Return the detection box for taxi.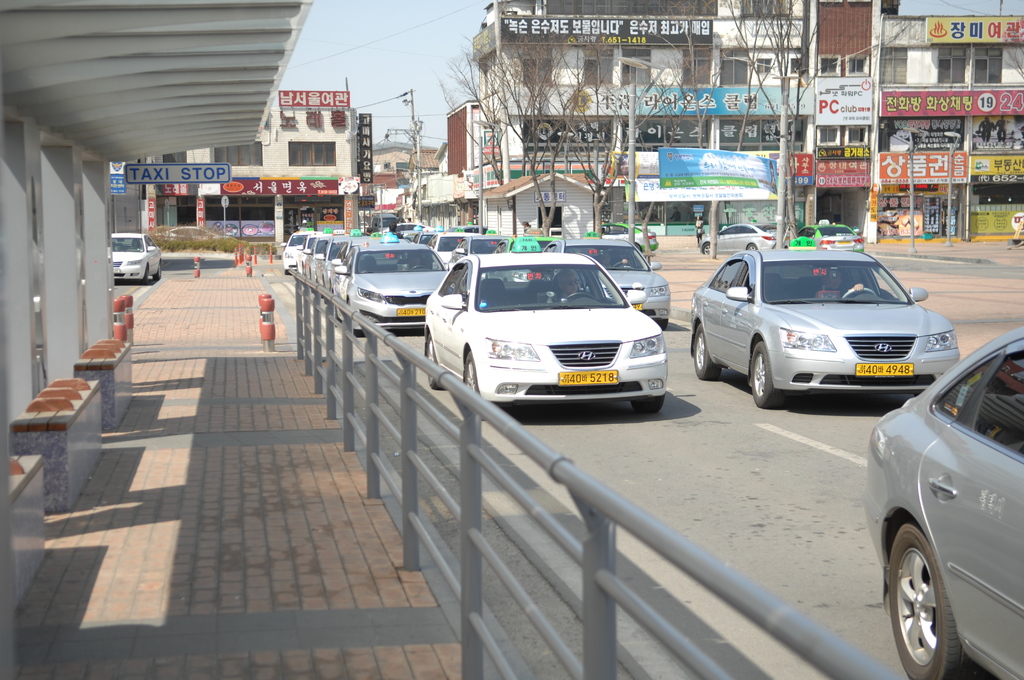
490, 231, 556, 257.
